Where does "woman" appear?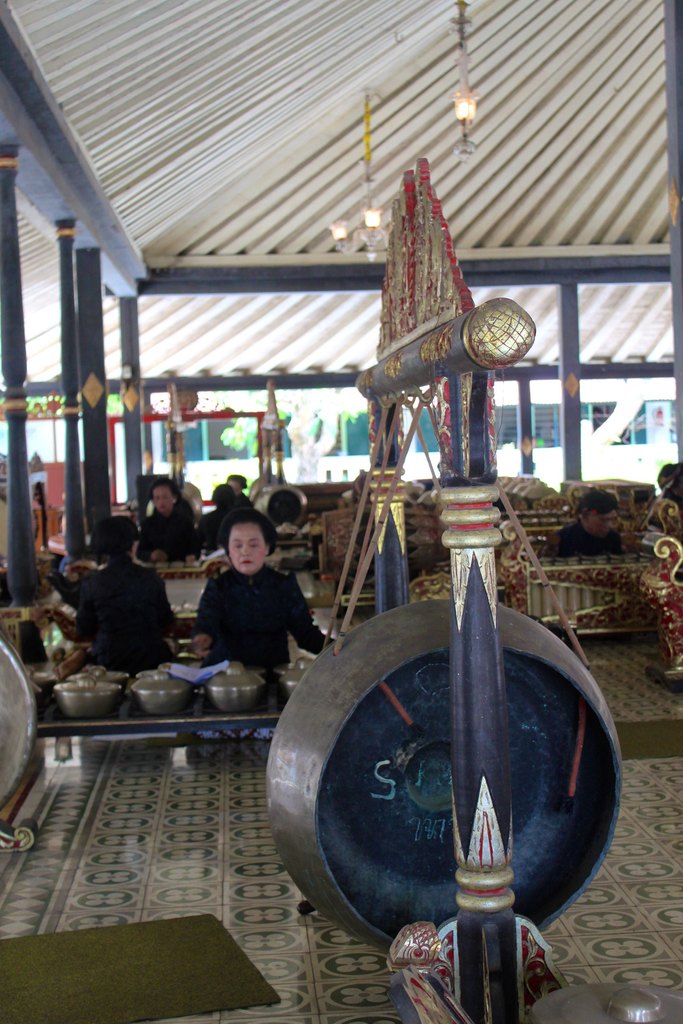
Appears at bbox=[139, 486, 204, 567].
